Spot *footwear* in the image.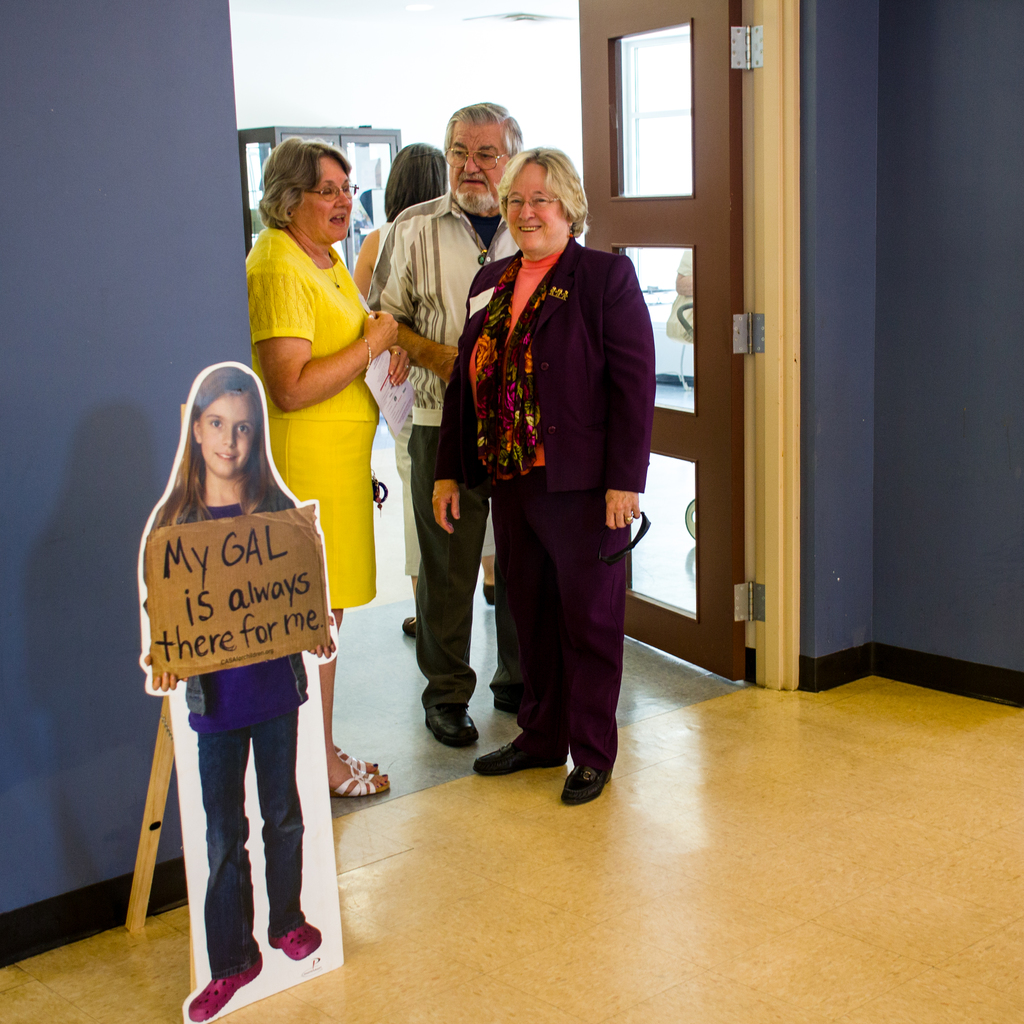
*footwear* found at bbox=(424, 704, 480, 749).
